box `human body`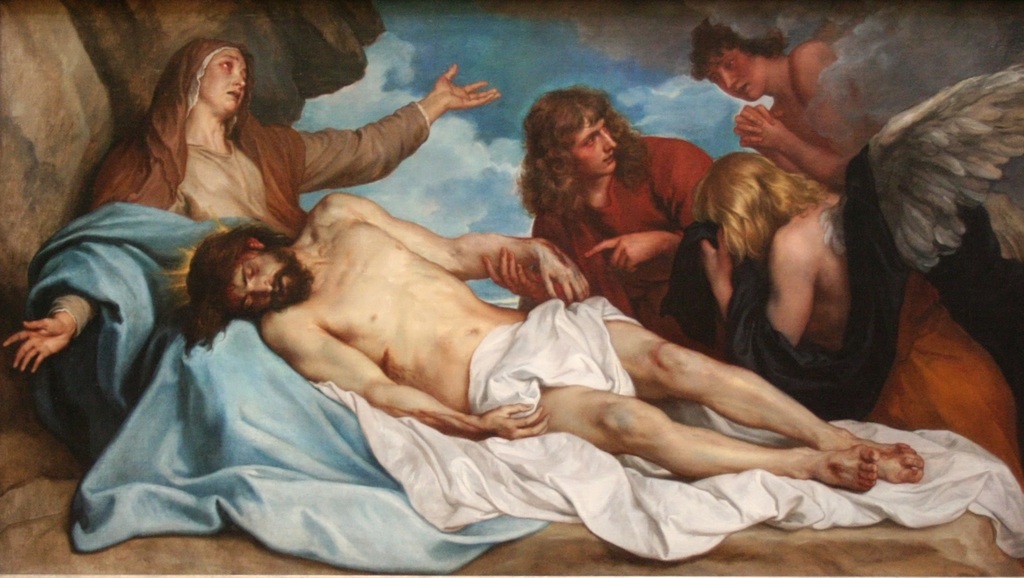
9/37/497/456
